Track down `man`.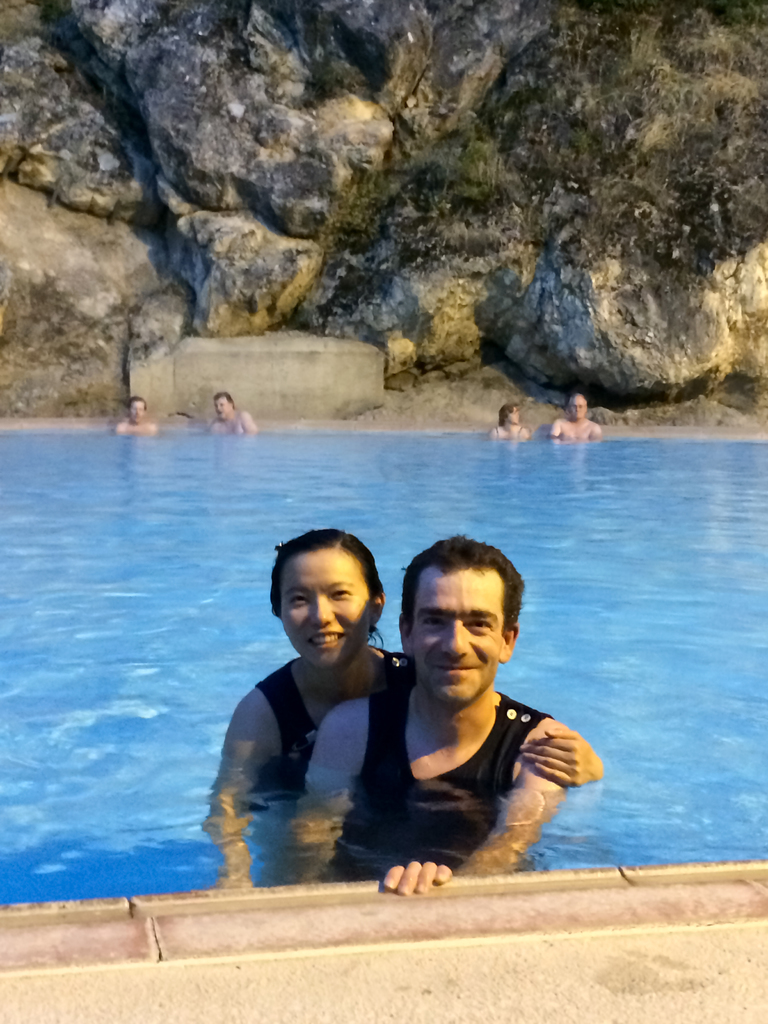
Tracked to Rect(547, 391, 598, 440).
